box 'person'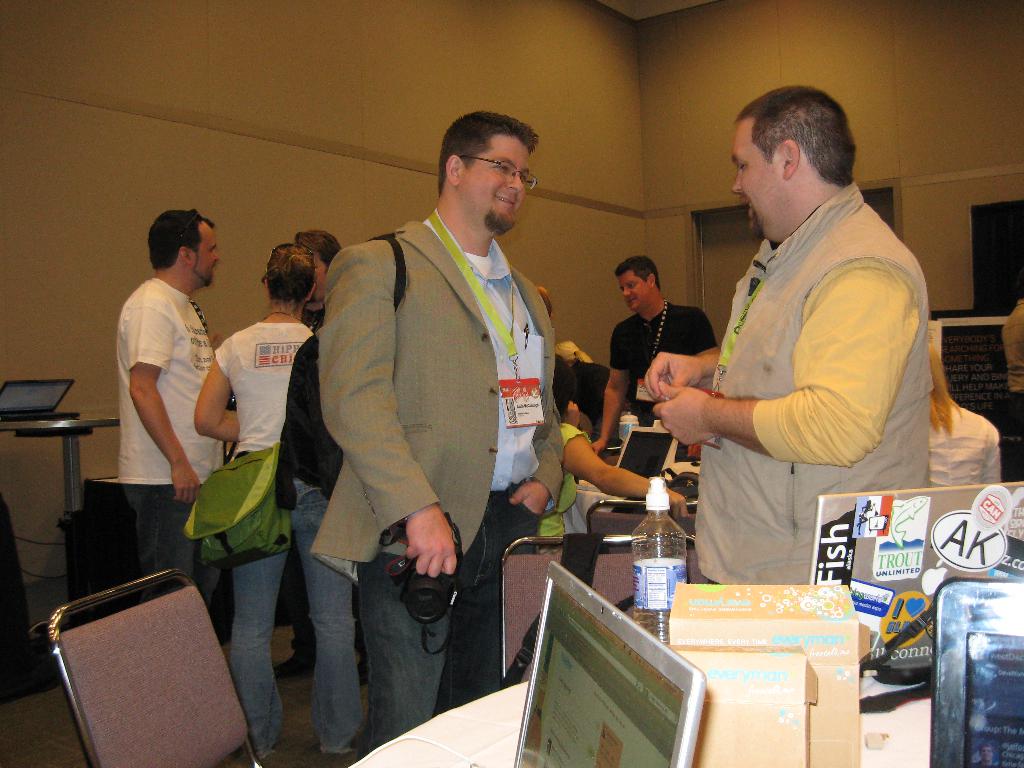
<region>675, 81, 928, 635</region>
